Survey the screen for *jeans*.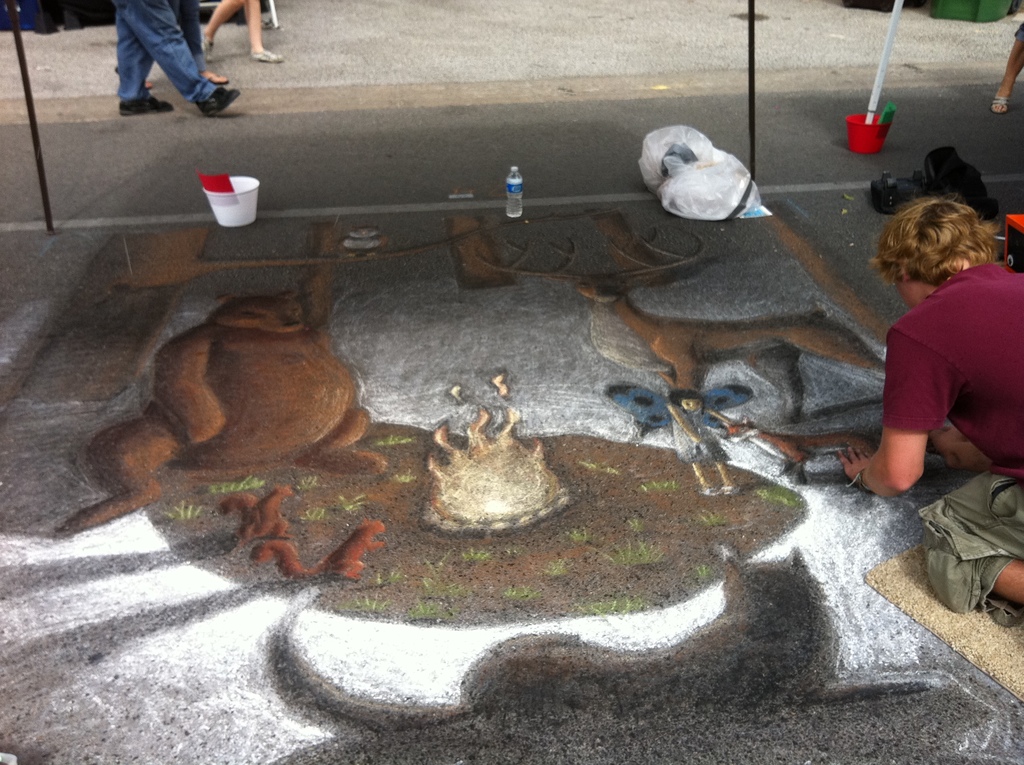
Survey found: <box>164,1,215,77</box>.
